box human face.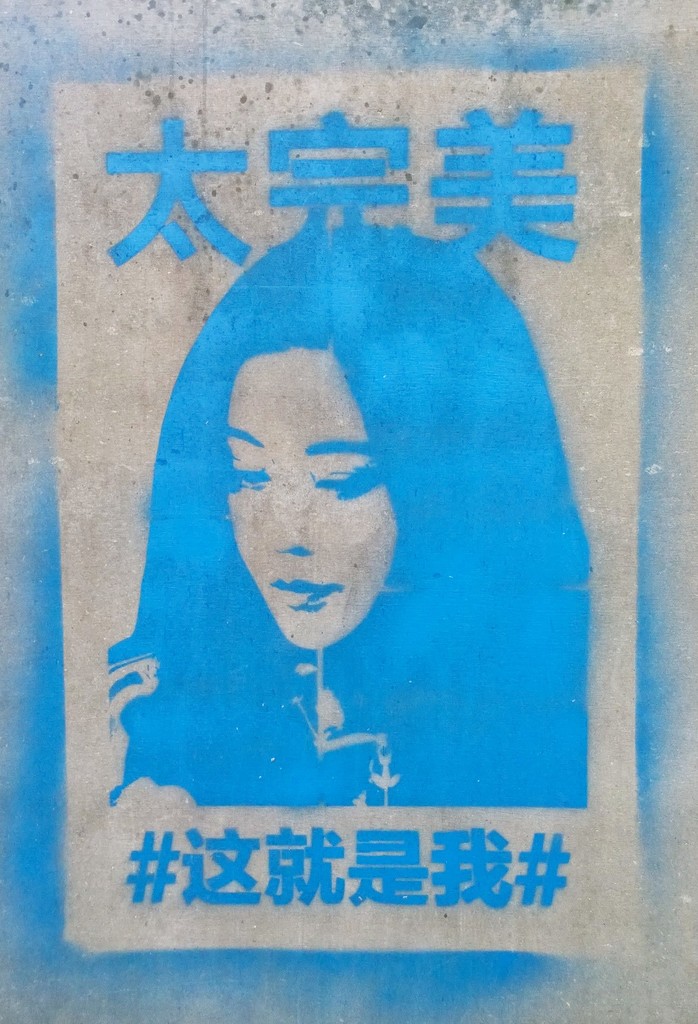
left=220, top=344, right=392, bottom=652.
